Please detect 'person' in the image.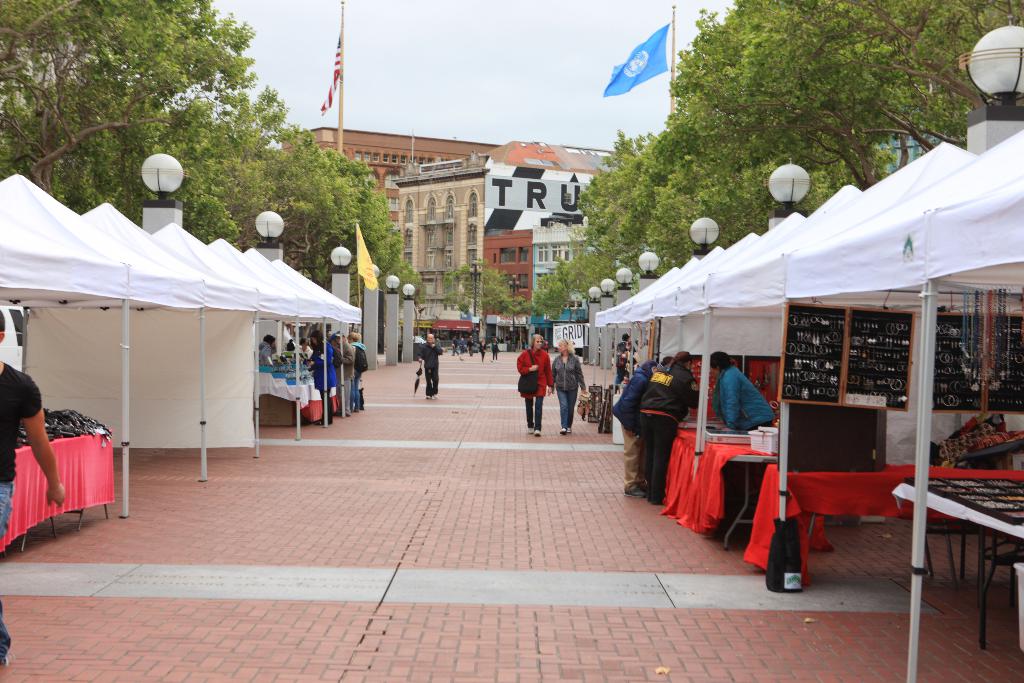
{"left": 544, "top": 336, "right": 582, "bottom": 434}.
